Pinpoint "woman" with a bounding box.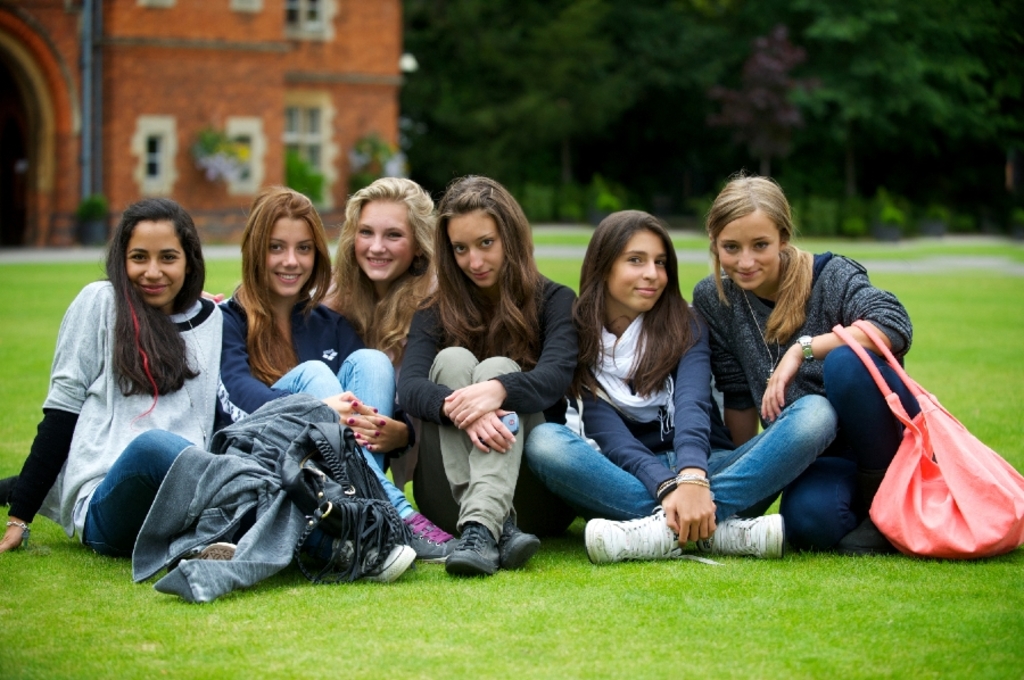
region(398, 174, 593, 582).
